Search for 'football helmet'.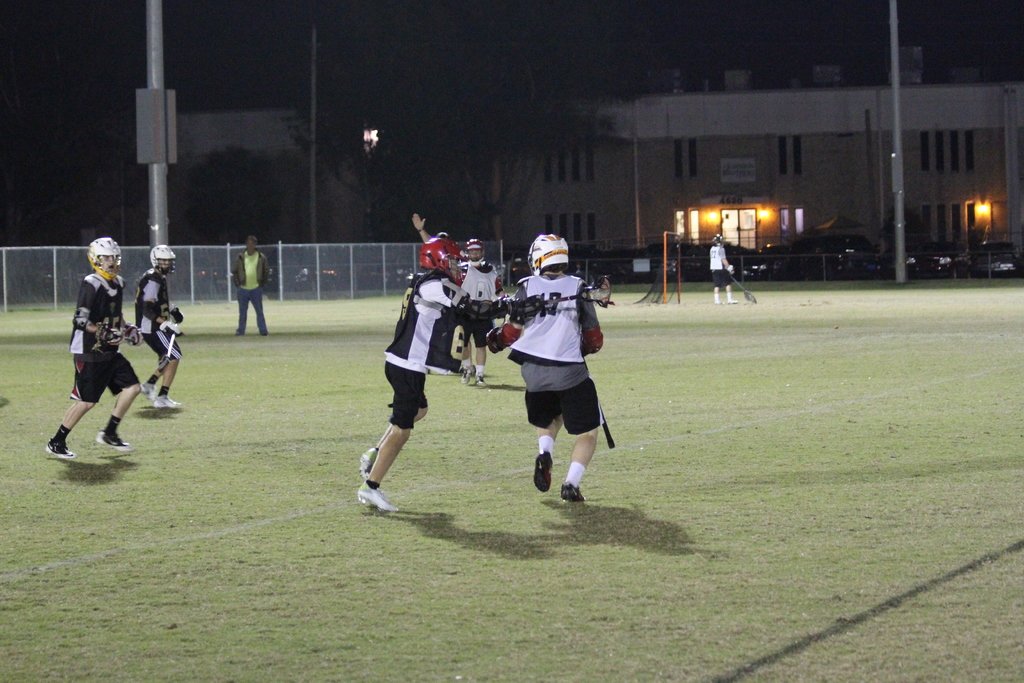
Found at (419,233,470,283).
